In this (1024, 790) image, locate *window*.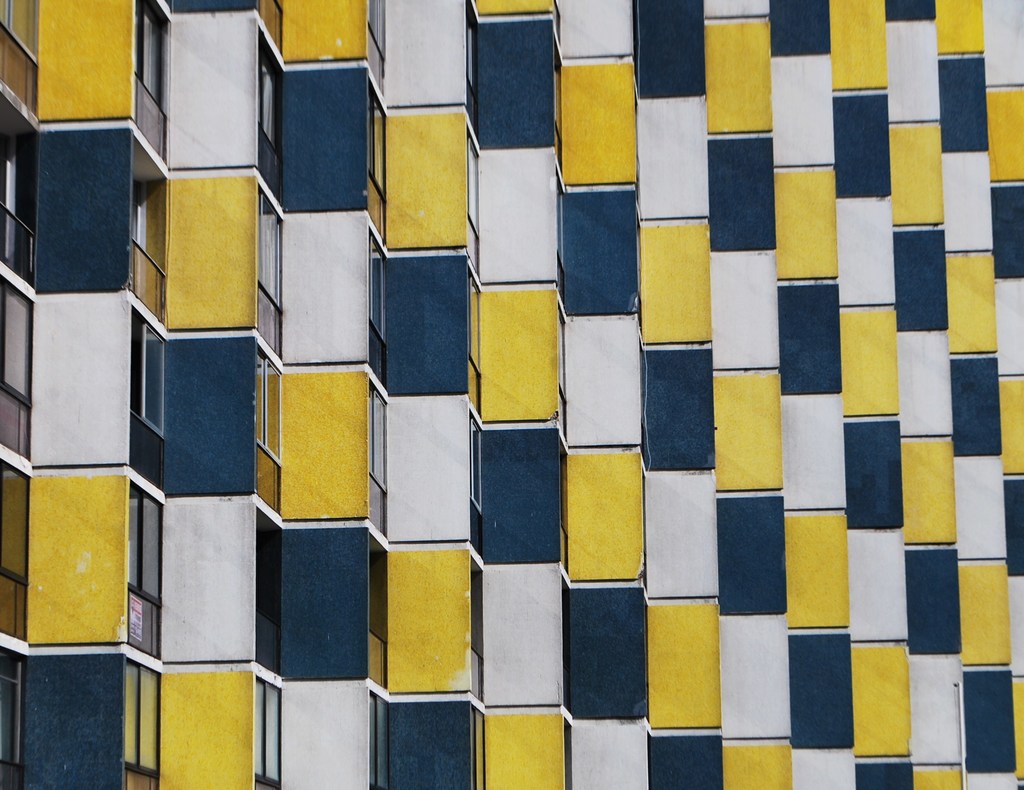
Bounding box: 259,44,287,206.
